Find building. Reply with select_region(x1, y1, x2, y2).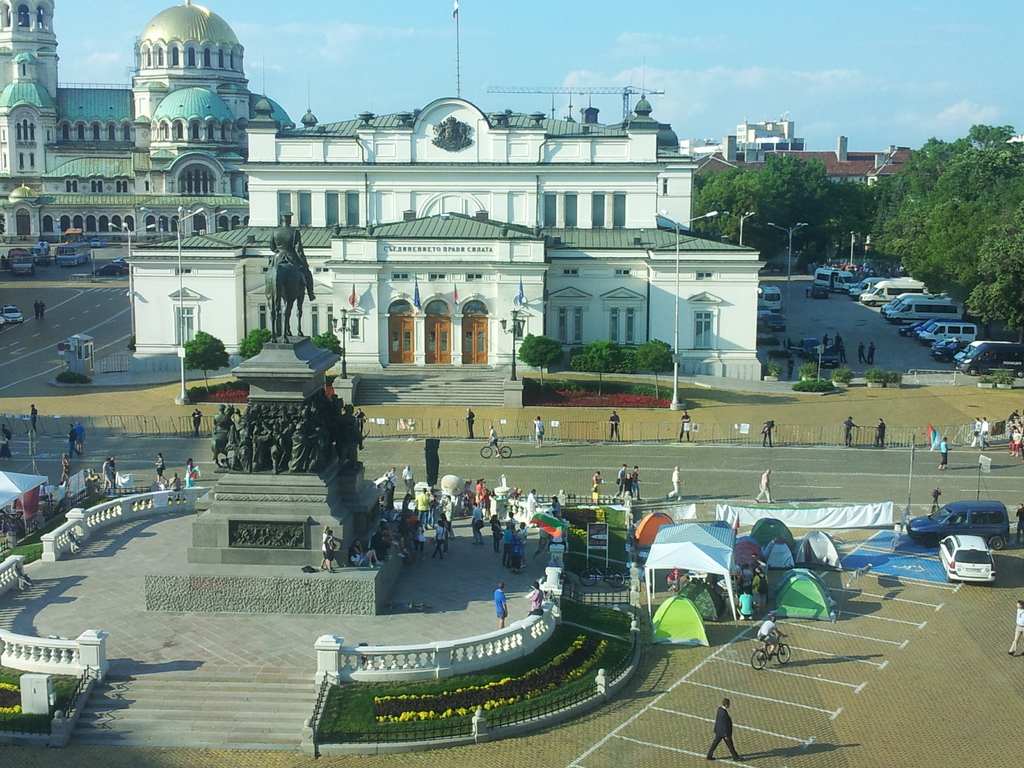
select_region(123, 0, 767, 405).
